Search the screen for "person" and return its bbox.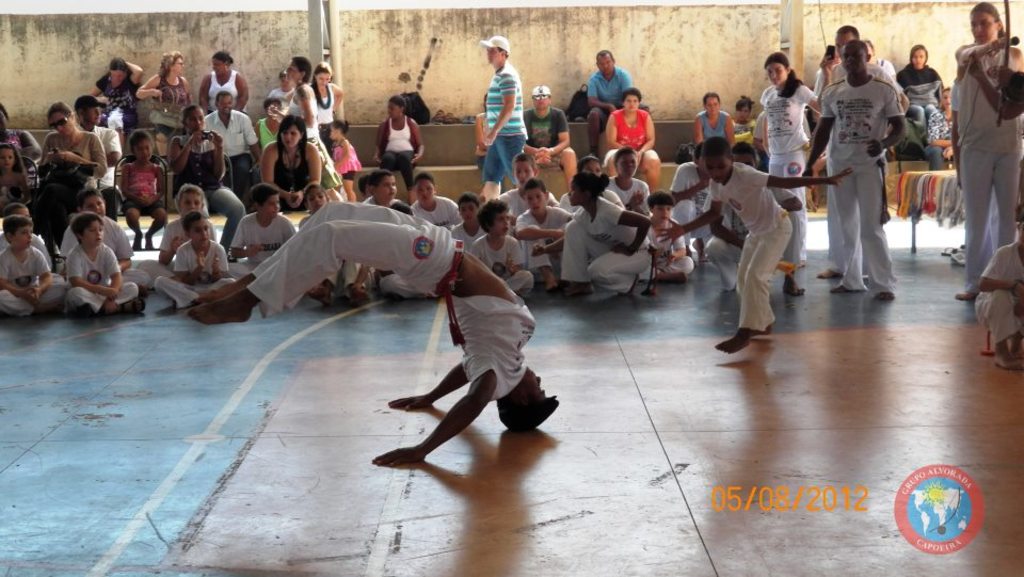
Found: l=36, t=100, r=108, b=206.
